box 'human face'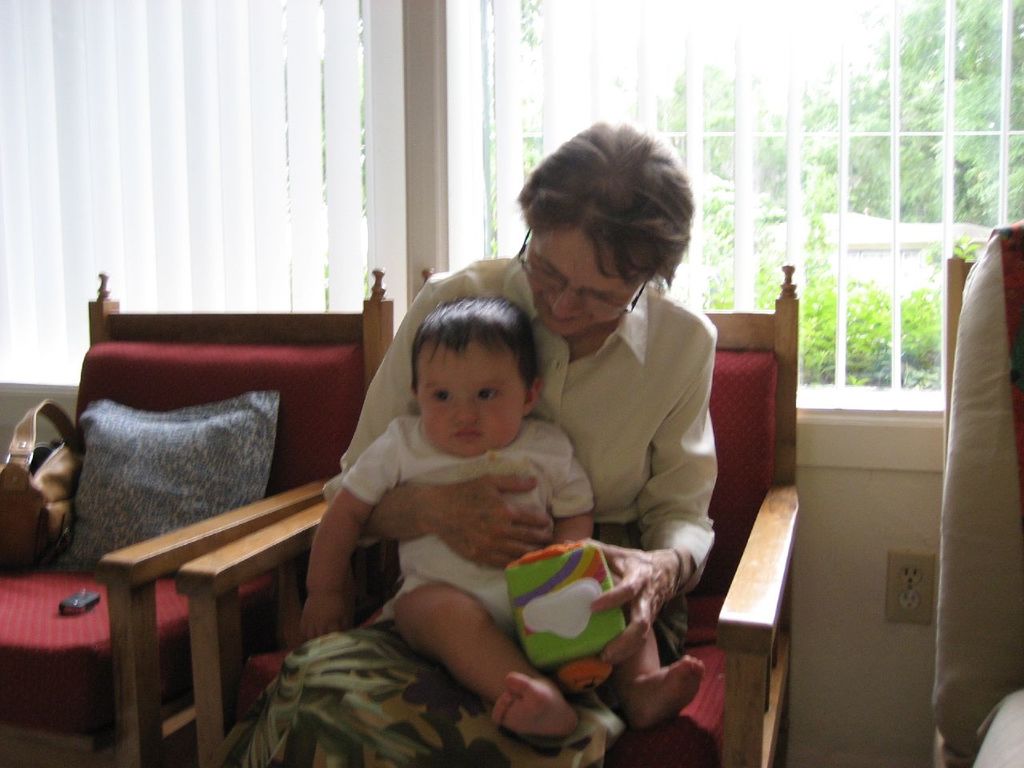
526, 226, 642, 339
